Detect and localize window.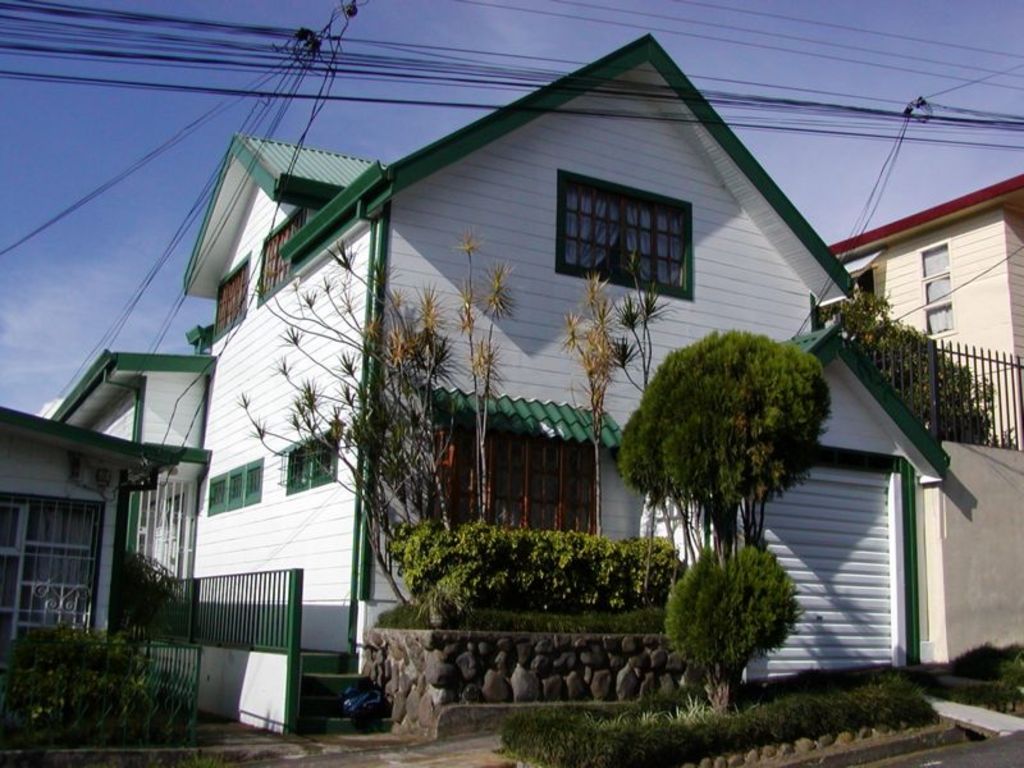
Localized at 426 411 598 541.
